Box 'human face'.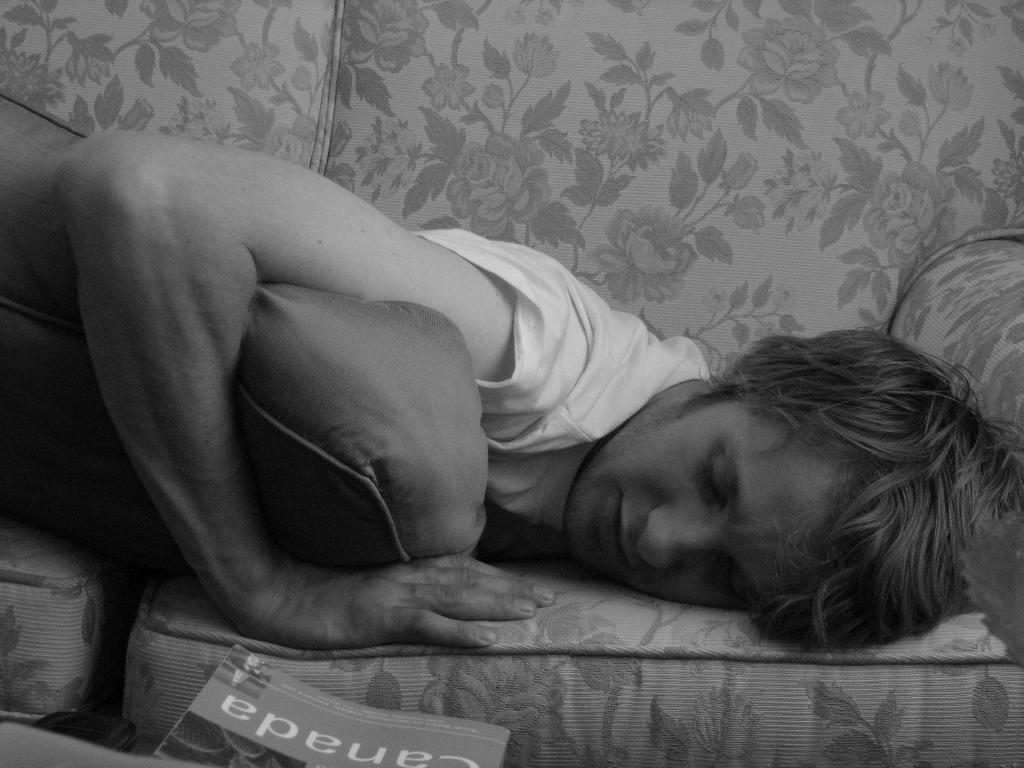
[566, 399, 846, 607].
